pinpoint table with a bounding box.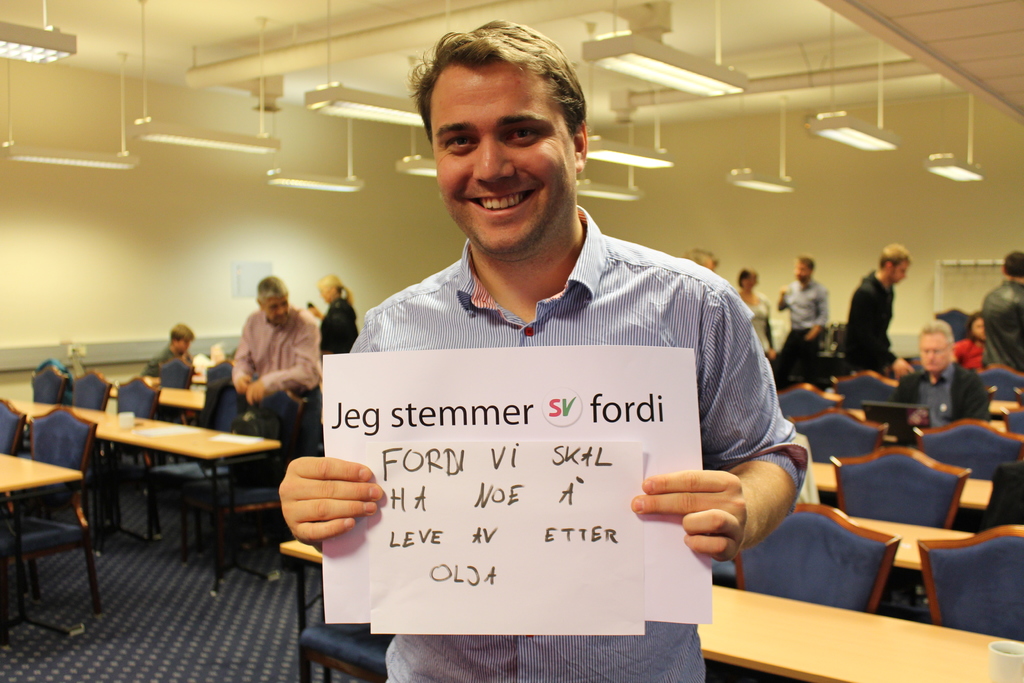
BBox(687, 584, 1023, 682).
